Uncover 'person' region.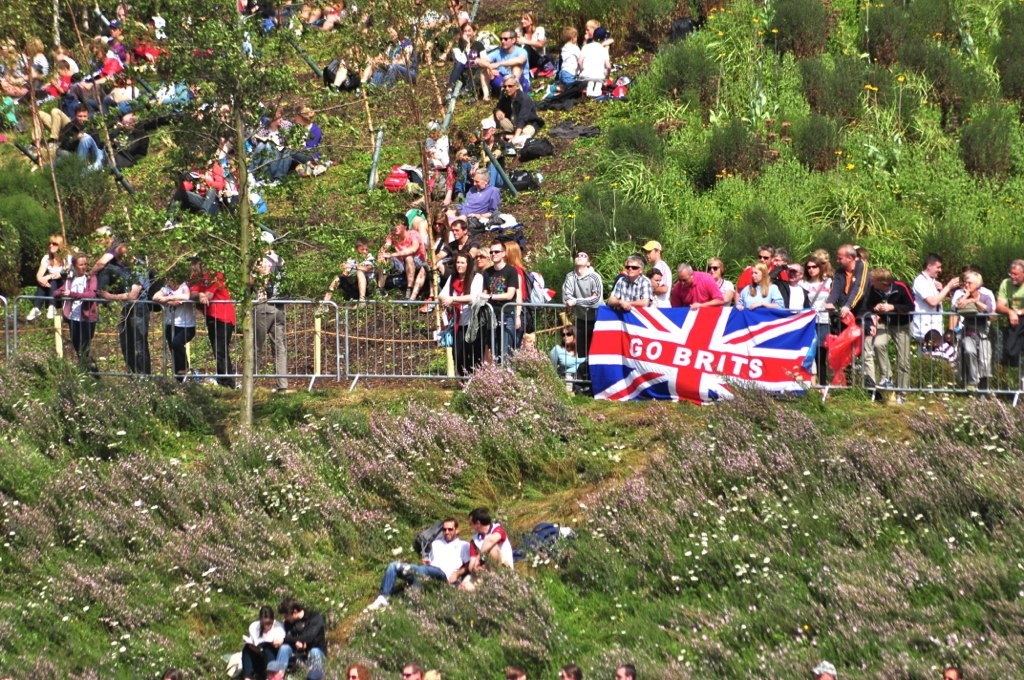
Uncovered: crop(942, 266, 998, 389).
